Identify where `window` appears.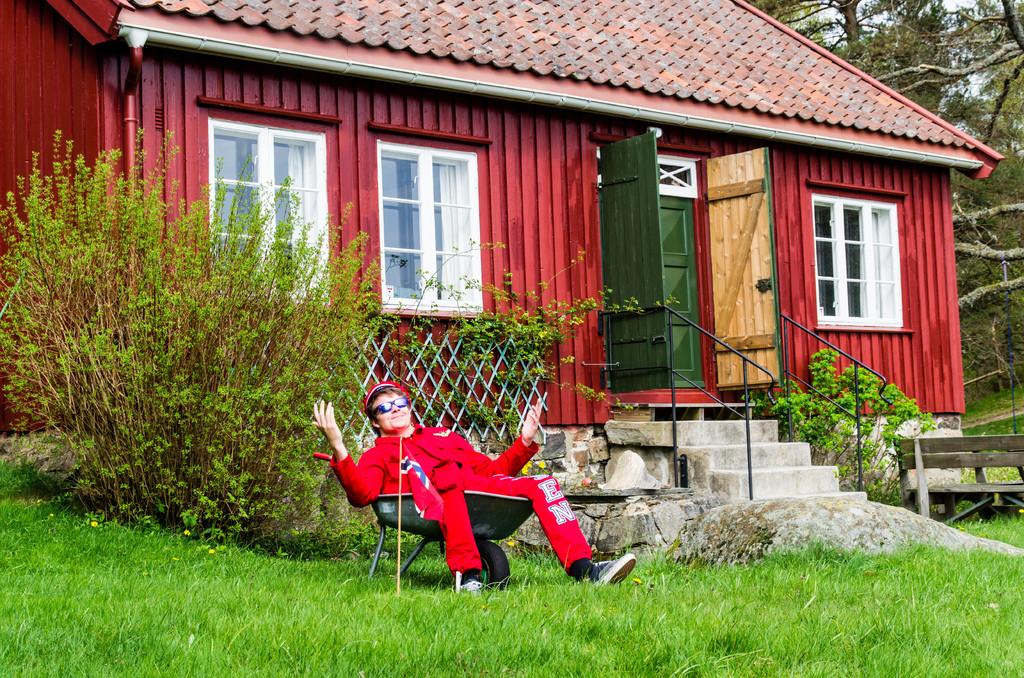
Appears at [364, 112, 468, 312].
